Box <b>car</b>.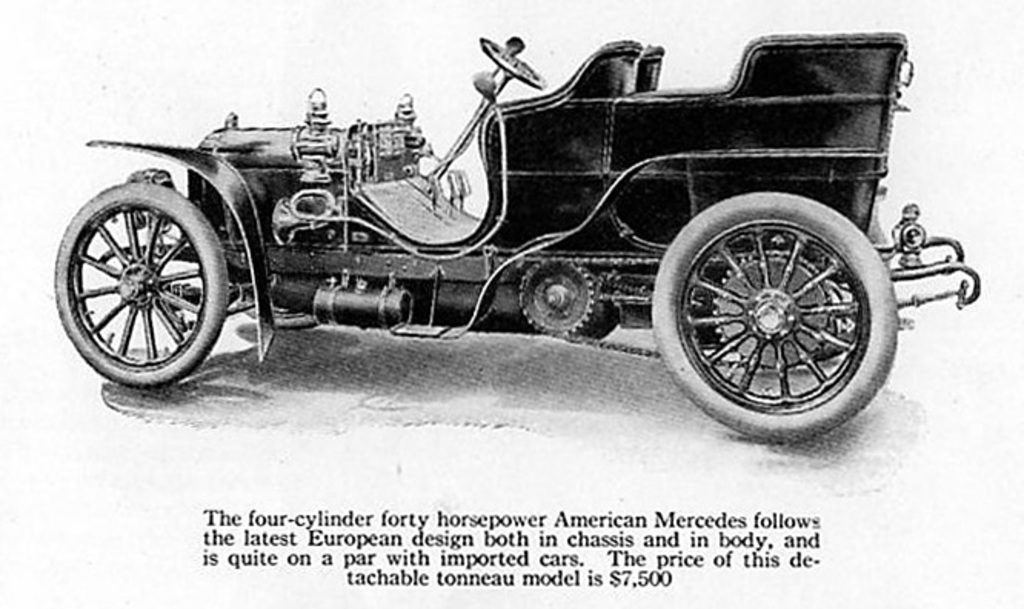
bbox=[51, 29, 981, 448].
